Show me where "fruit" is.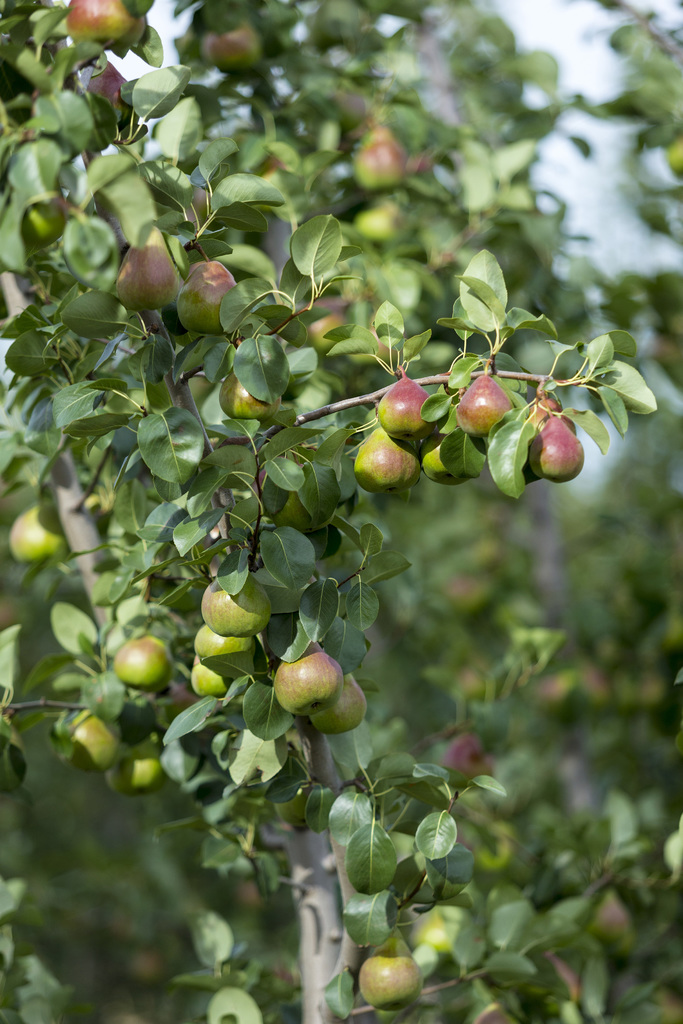
"fruit" is at l=352, t=125, r=406, b=195.
